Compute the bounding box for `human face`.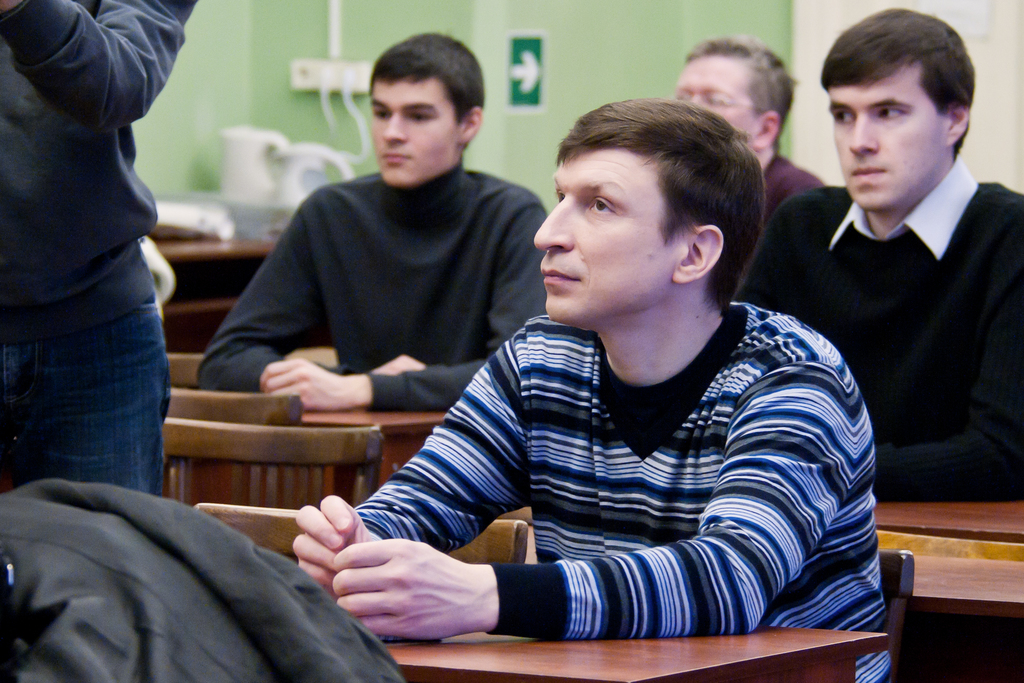
locate(831, 65, 948, 207).
